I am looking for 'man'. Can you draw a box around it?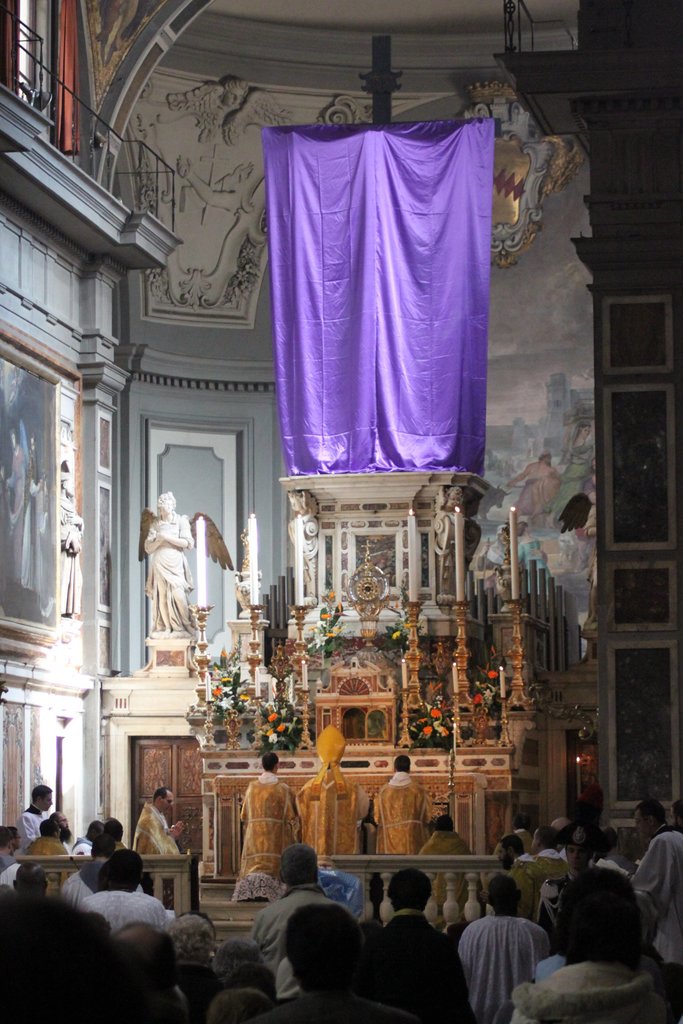
Sure, the bounding box is x1=251 y1=842 x2=339 y2=968.
